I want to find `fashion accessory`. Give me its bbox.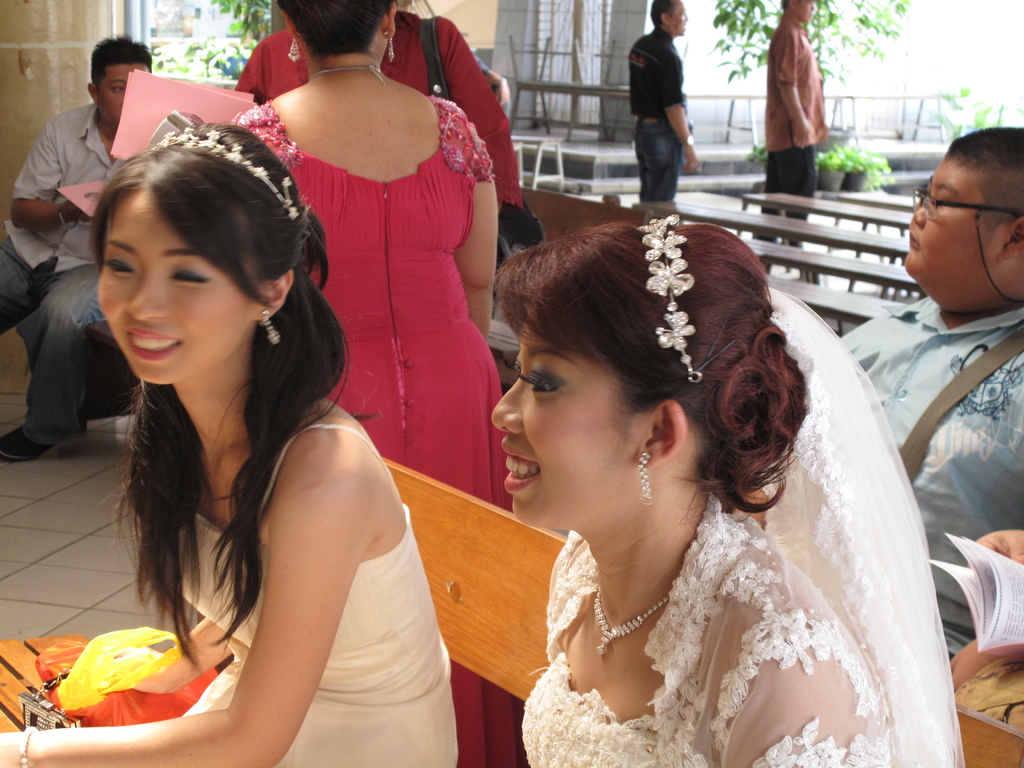
bbox=[15, 634, 220, 728].
